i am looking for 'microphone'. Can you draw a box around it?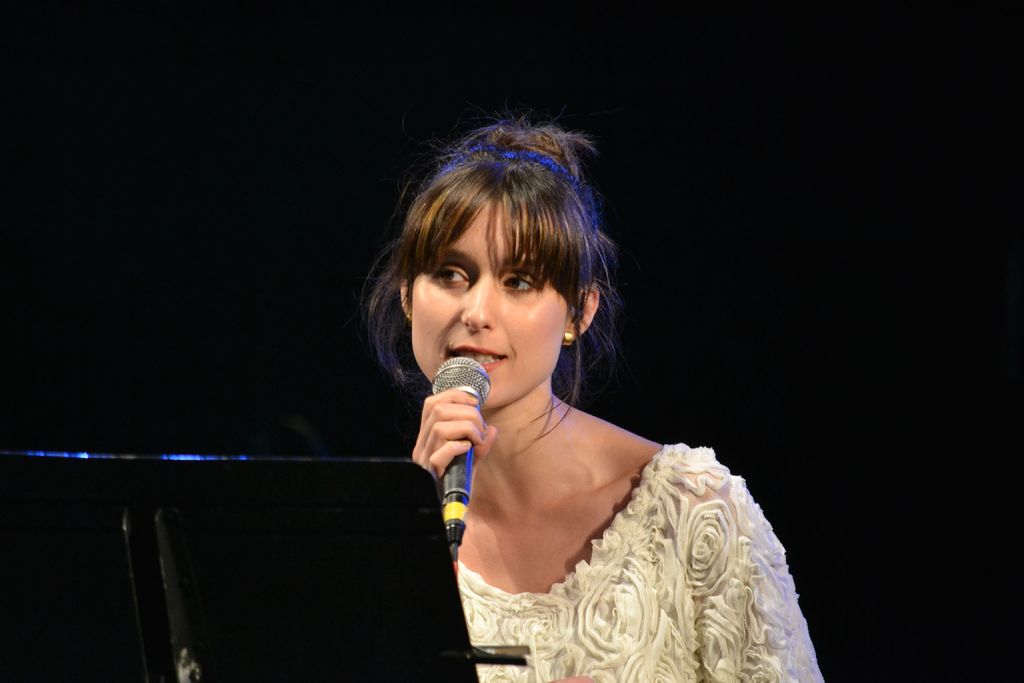
Sure, the bounding box is l=417, t=354, r=495, b=577.
